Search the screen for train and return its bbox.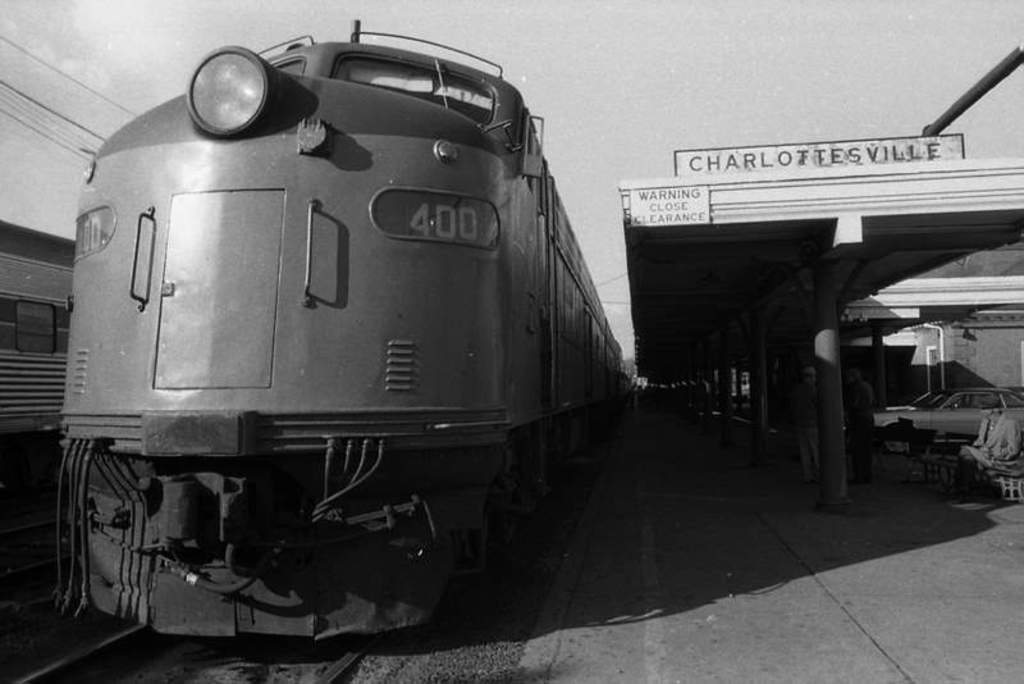
Found: (49,19,636,653).
